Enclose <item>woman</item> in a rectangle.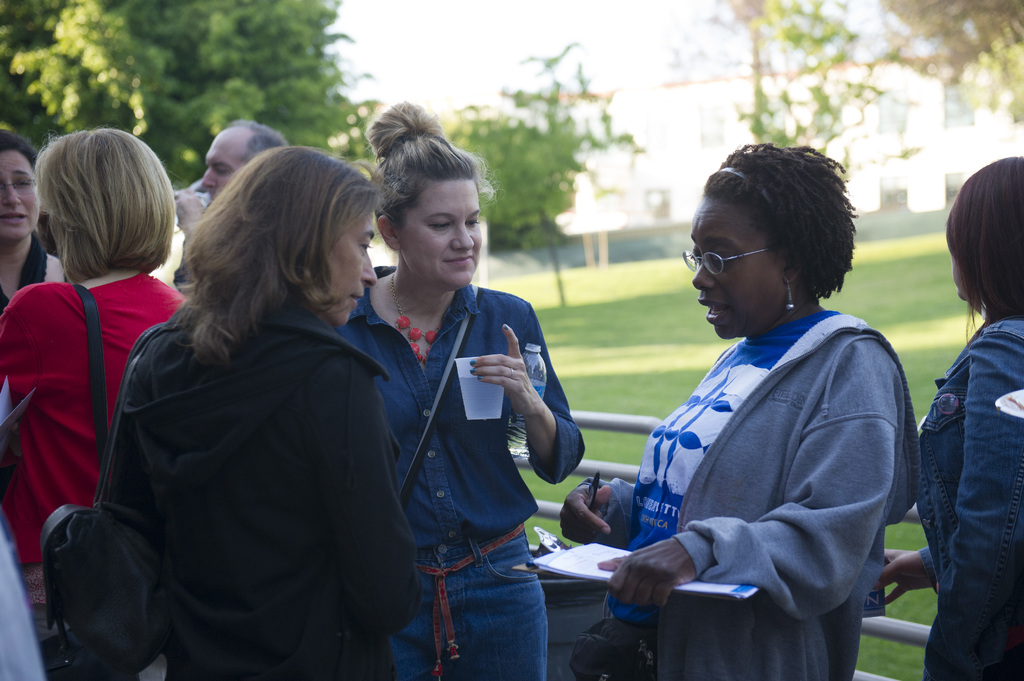
l=102, t=123, r=410, b=680.
